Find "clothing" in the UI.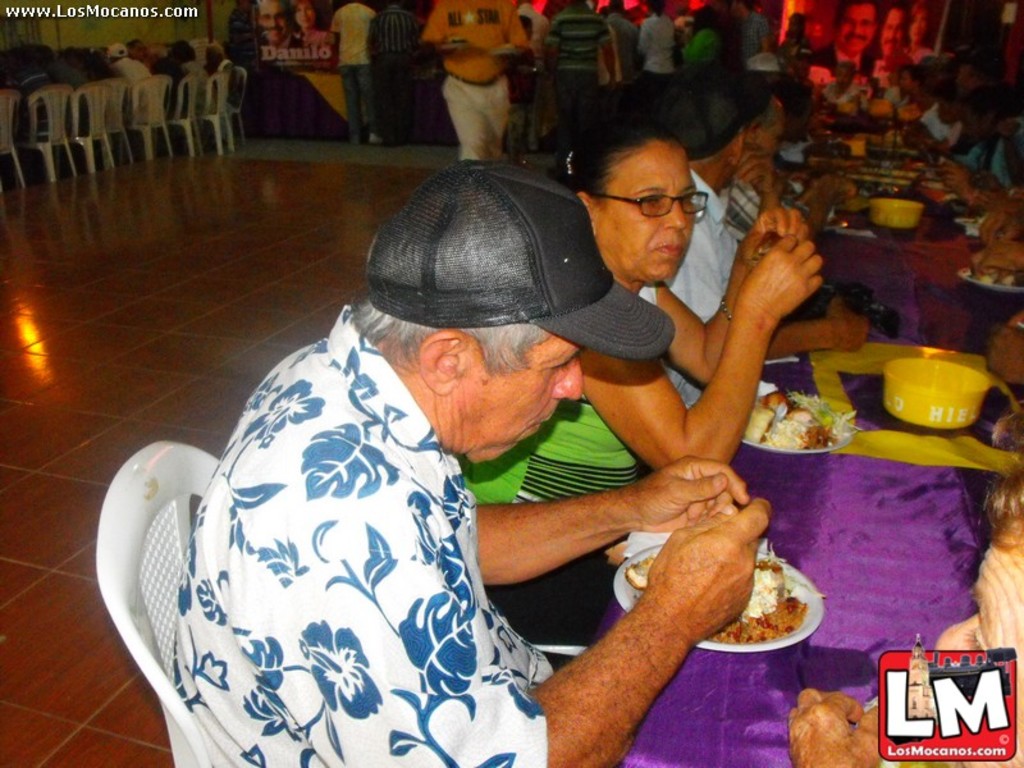
UI element at select_region(964, 123, 1023, 191).
